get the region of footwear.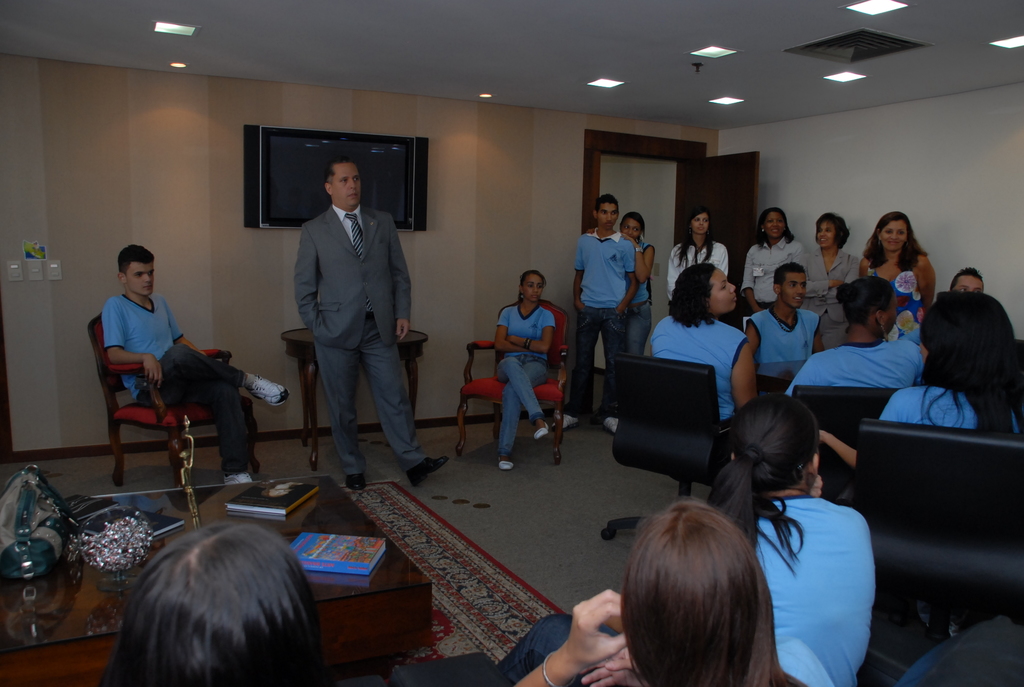
box=[223, 468, 252, 483].
